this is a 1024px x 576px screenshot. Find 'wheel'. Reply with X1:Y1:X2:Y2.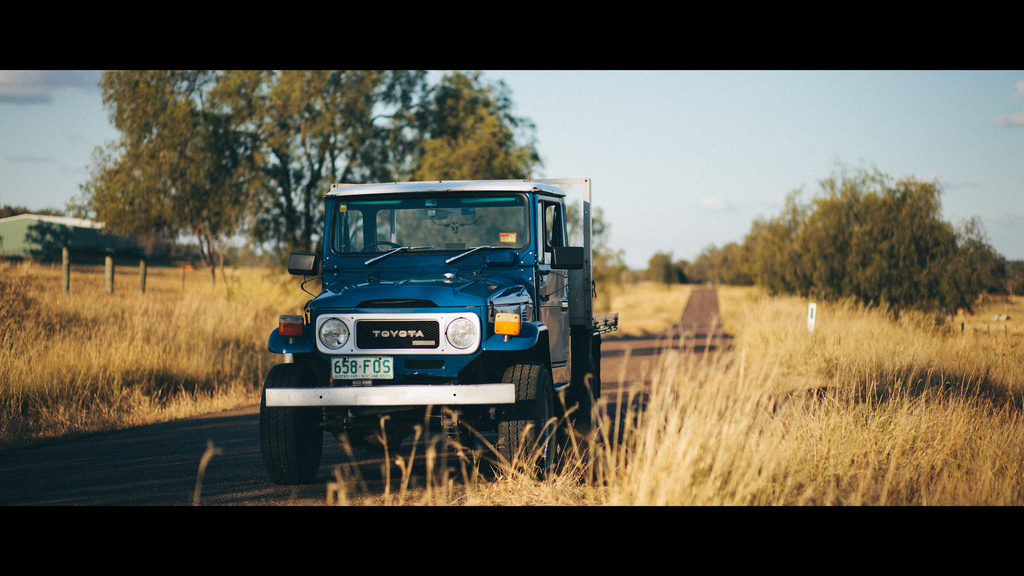
252:358:327:487.
